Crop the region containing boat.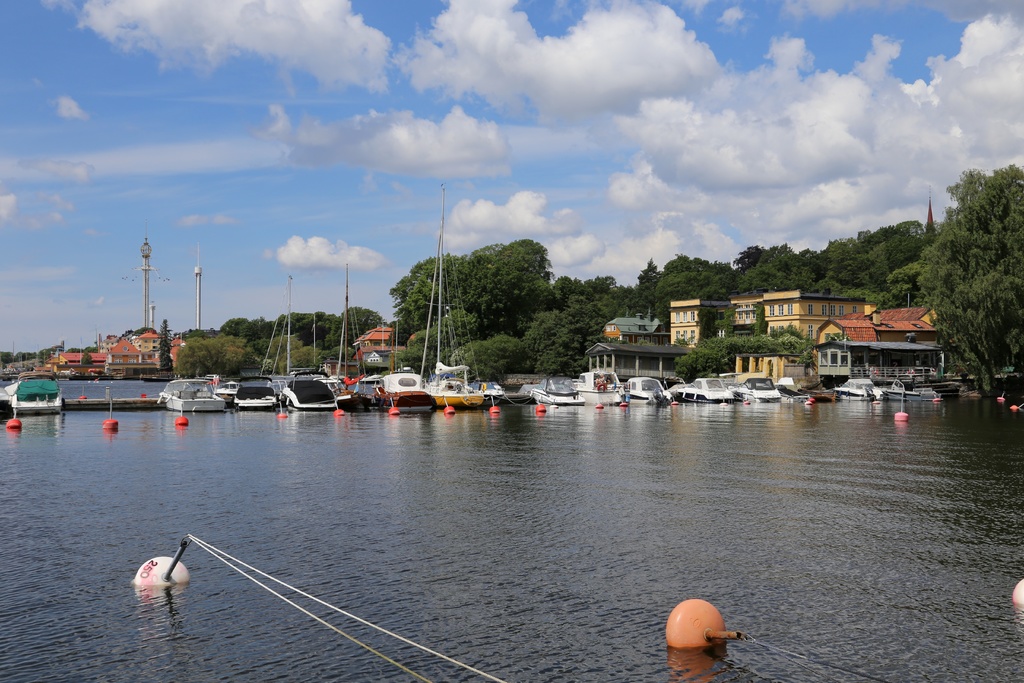
Crop region: BBox(69, 371, 115, 381).
